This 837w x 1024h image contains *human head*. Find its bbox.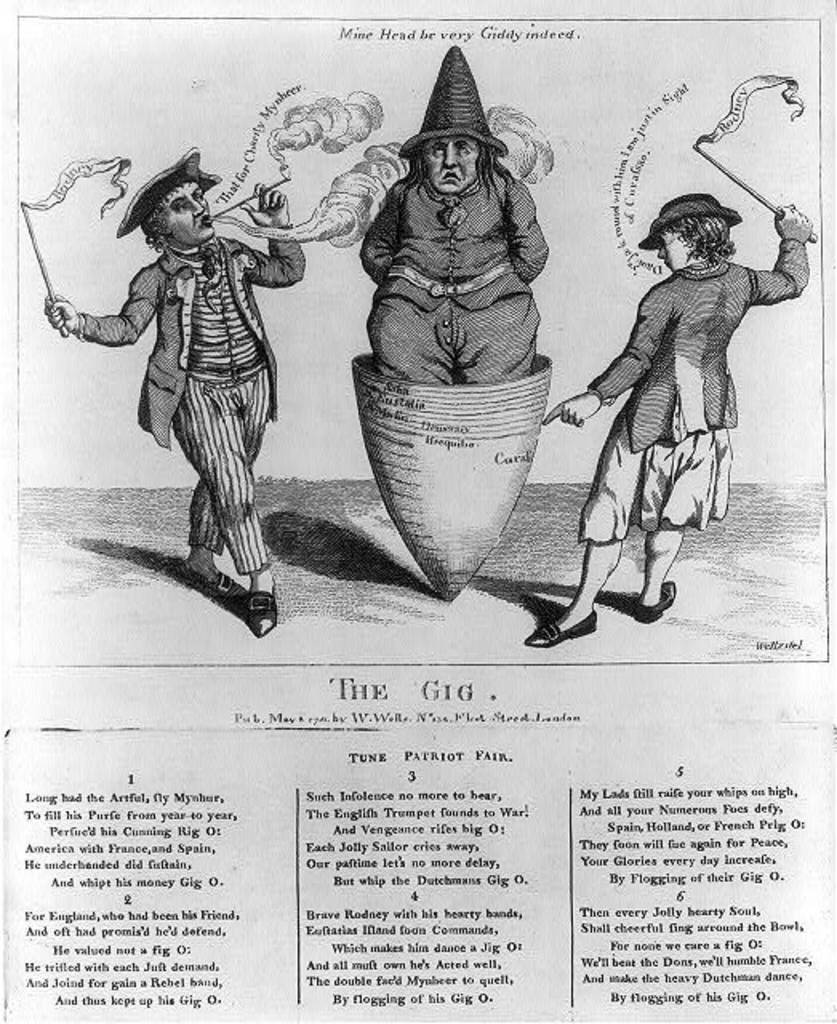
left=653, top=208, right=738, bottom=267.
